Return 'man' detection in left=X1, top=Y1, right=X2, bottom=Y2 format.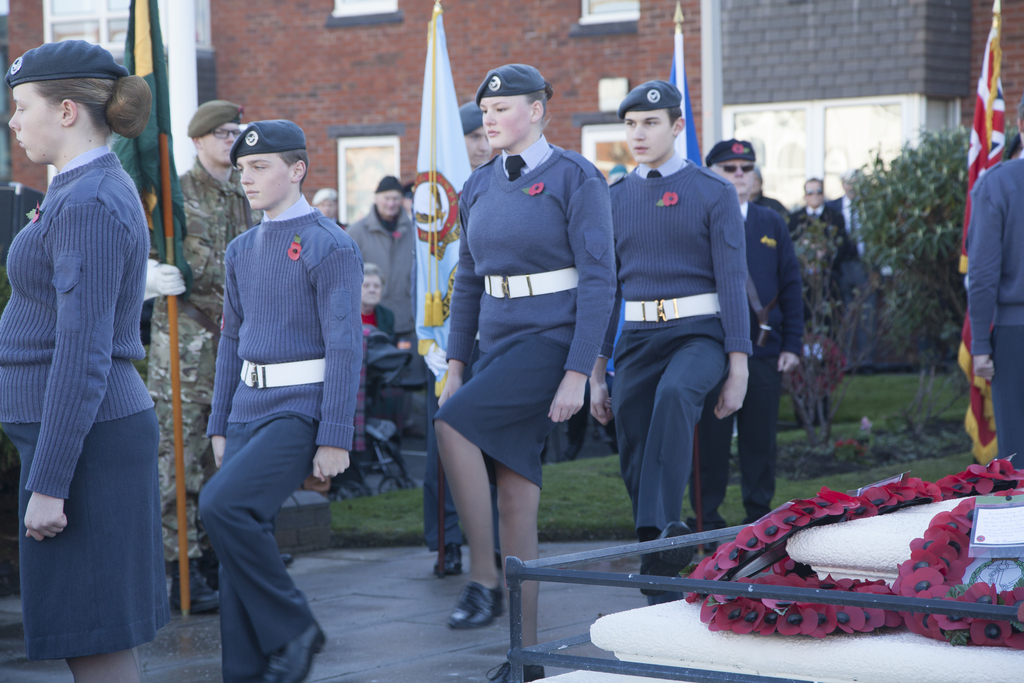
left=786, top=169, right=860, bottom=377.
